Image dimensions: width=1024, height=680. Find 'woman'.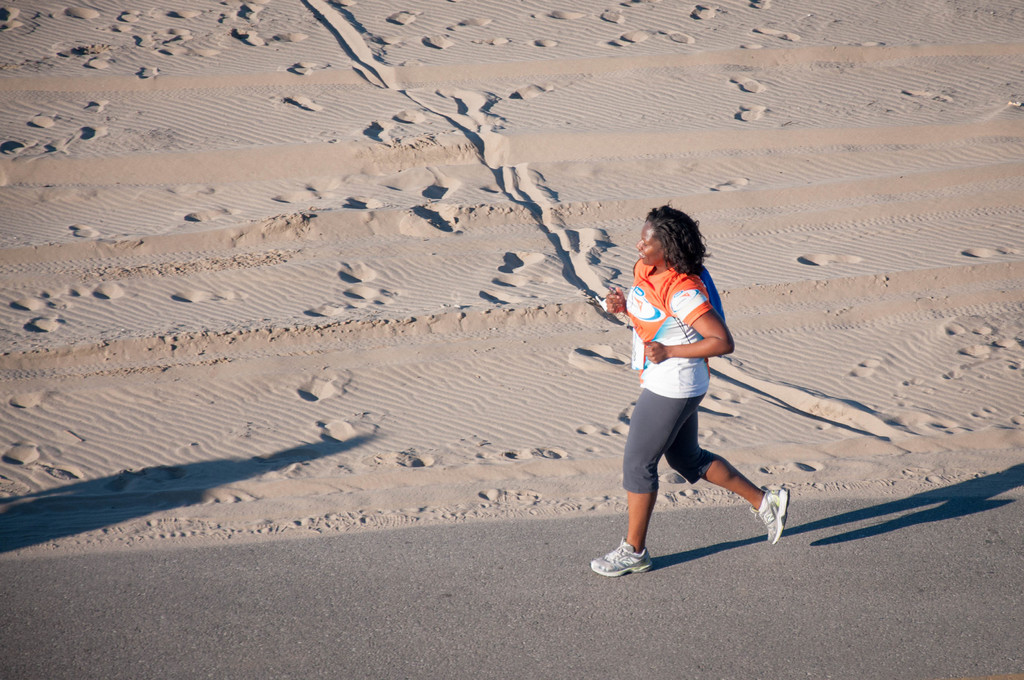
detection(599, 197, 767, 583).
